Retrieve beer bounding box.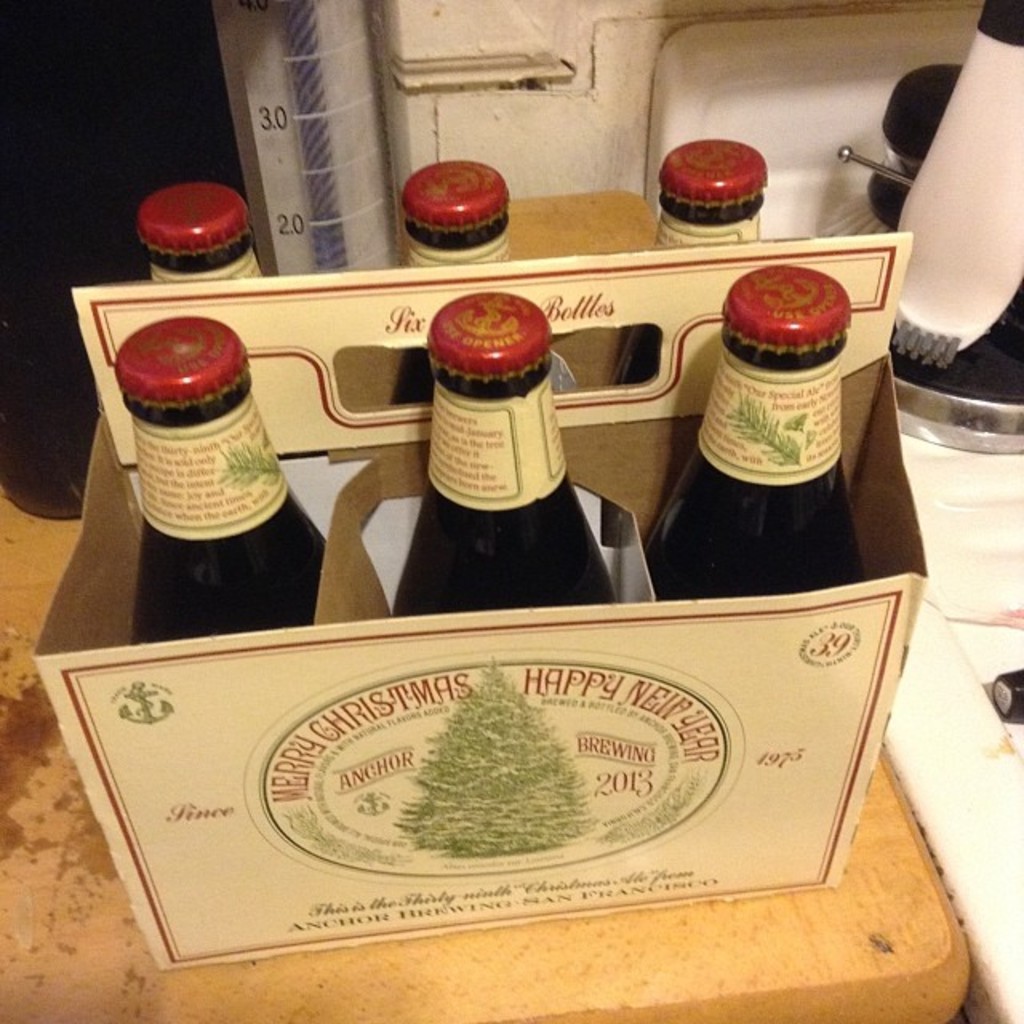
Bounding box: 397,278,624,664.
